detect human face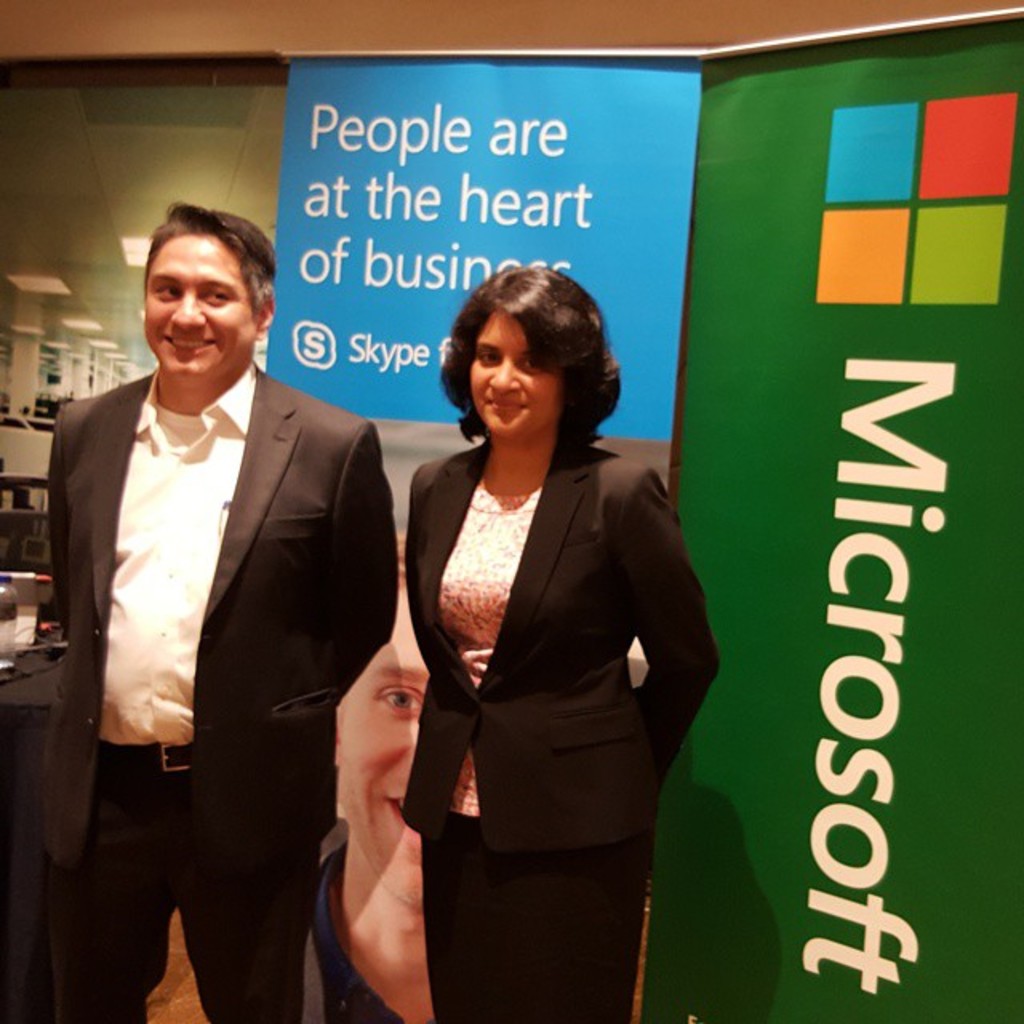
[x1=464, y1=309, x2=566, y2=450]
